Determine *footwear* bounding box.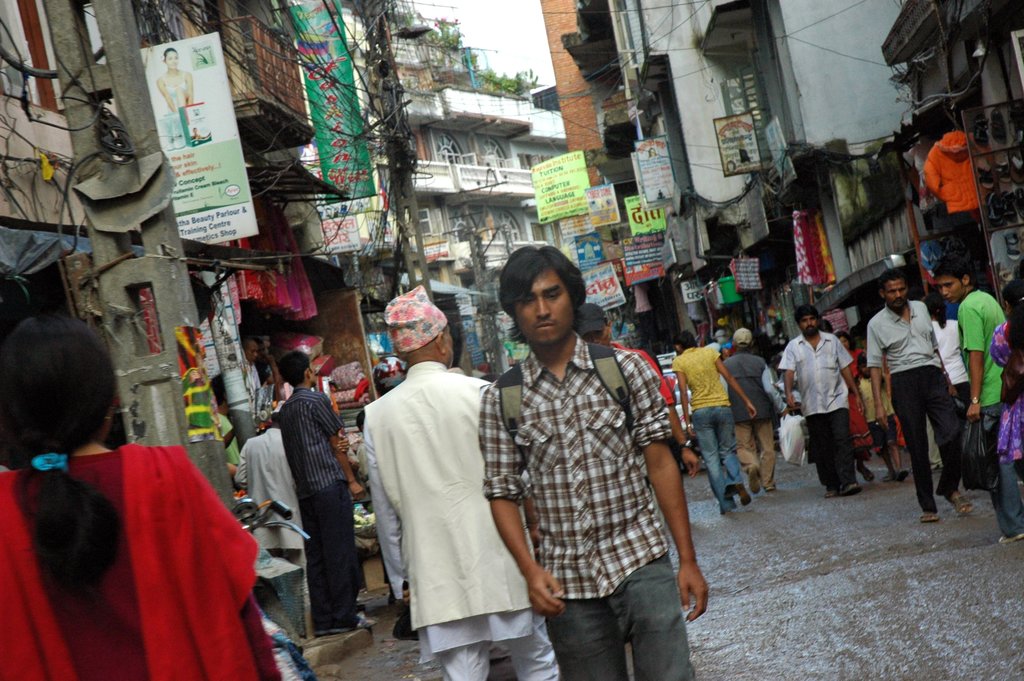
Determined: locate(999, 530, 1023, 544).
